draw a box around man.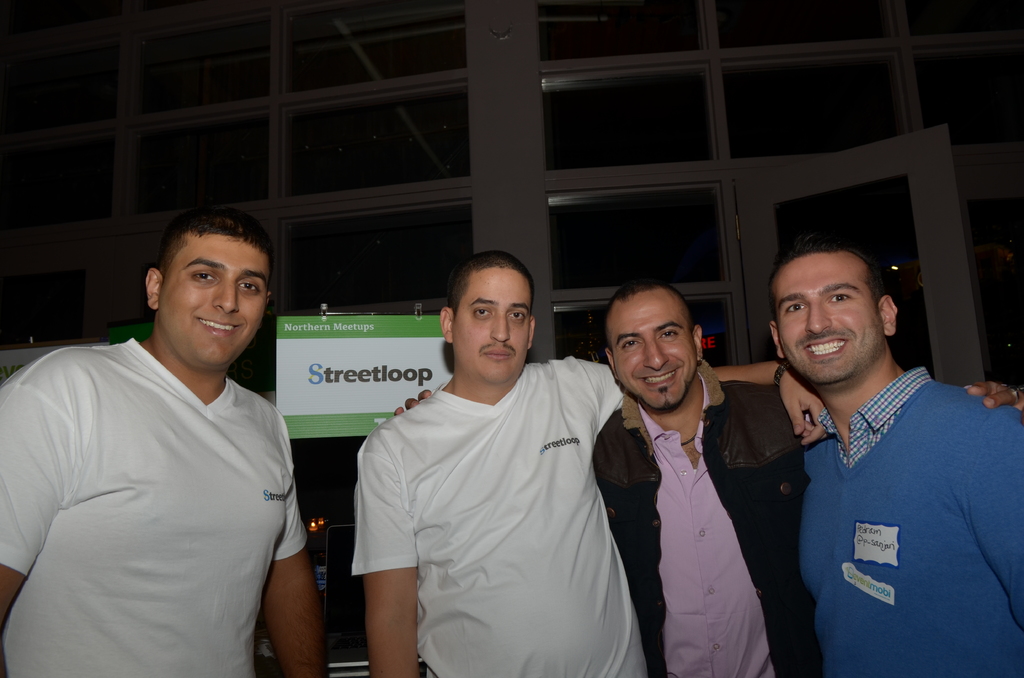
left=0, top=210, right=333, bottom=677.
